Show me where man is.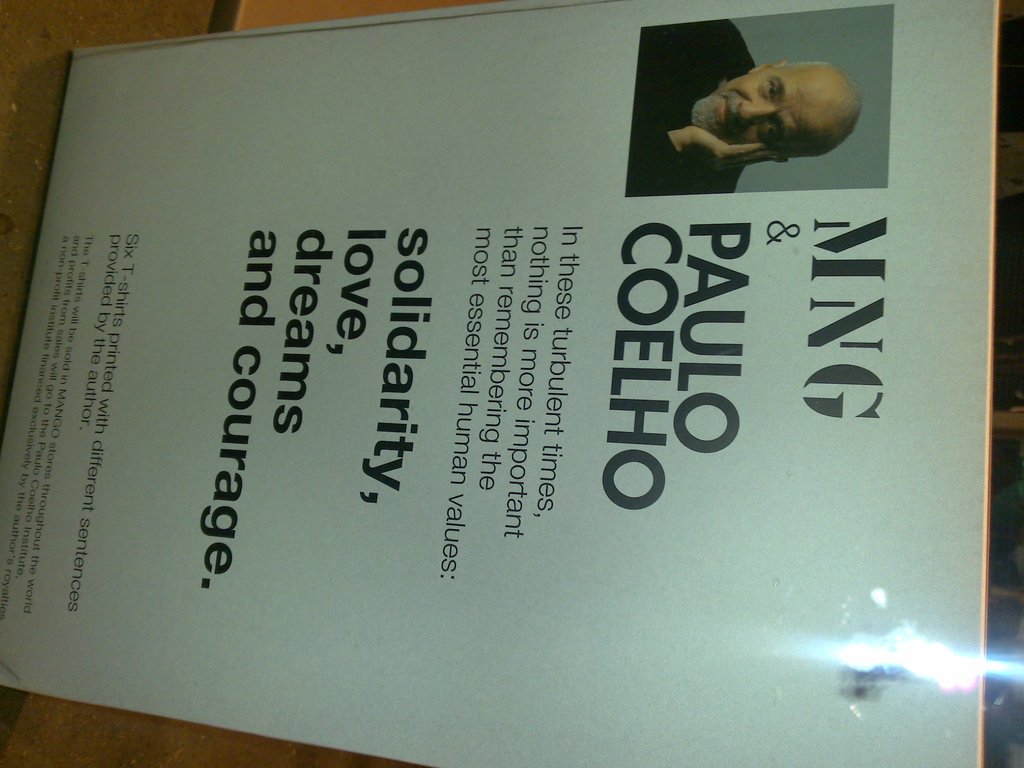
man is at bbox(658, 44, 882, 184).
